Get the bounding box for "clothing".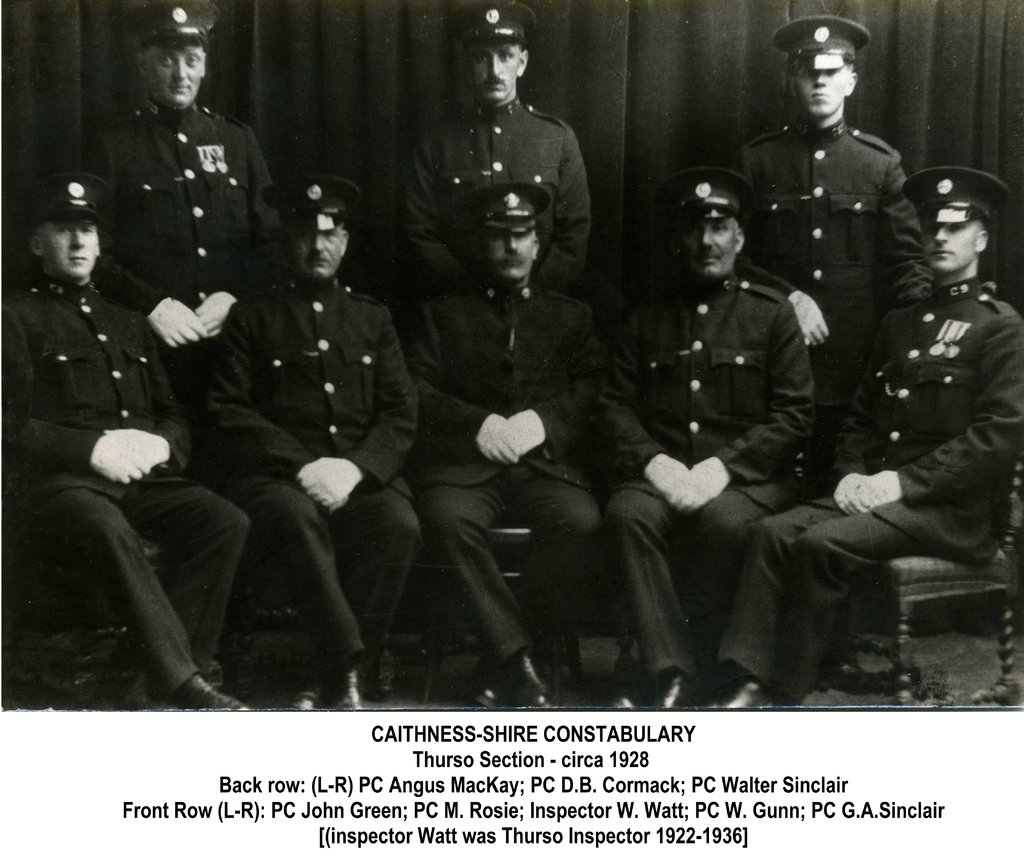
[x1=369, y1=104, x2=646, y2=687].
